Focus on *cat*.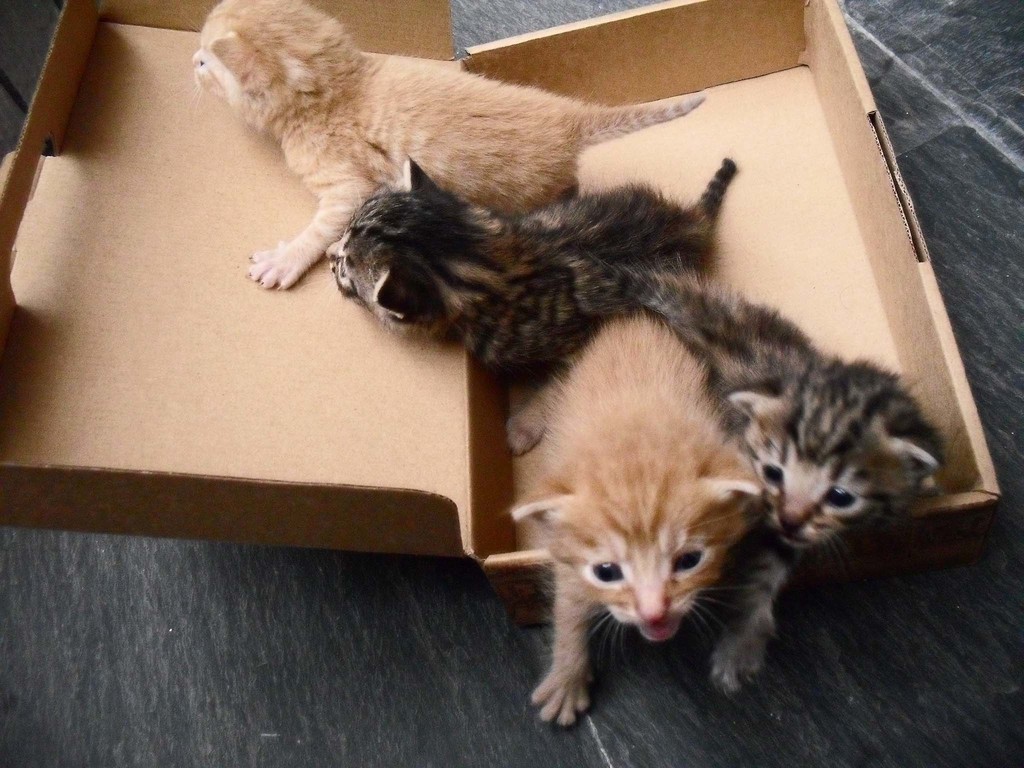
Focused at 174 0 703 291.
